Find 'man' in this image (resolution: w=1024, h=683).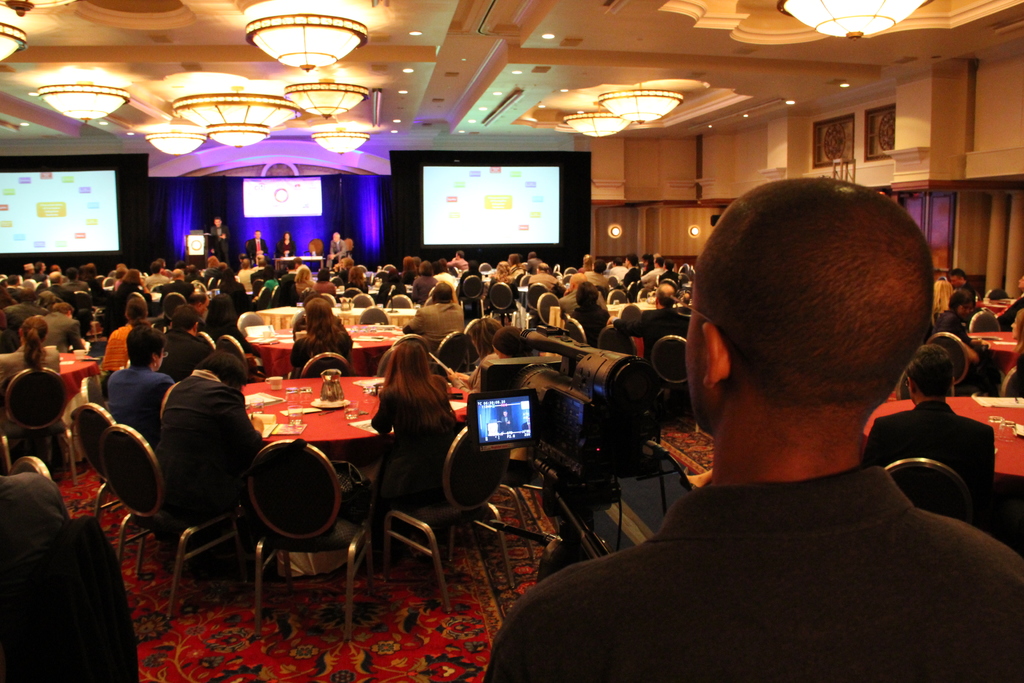
247 228 271 259.
